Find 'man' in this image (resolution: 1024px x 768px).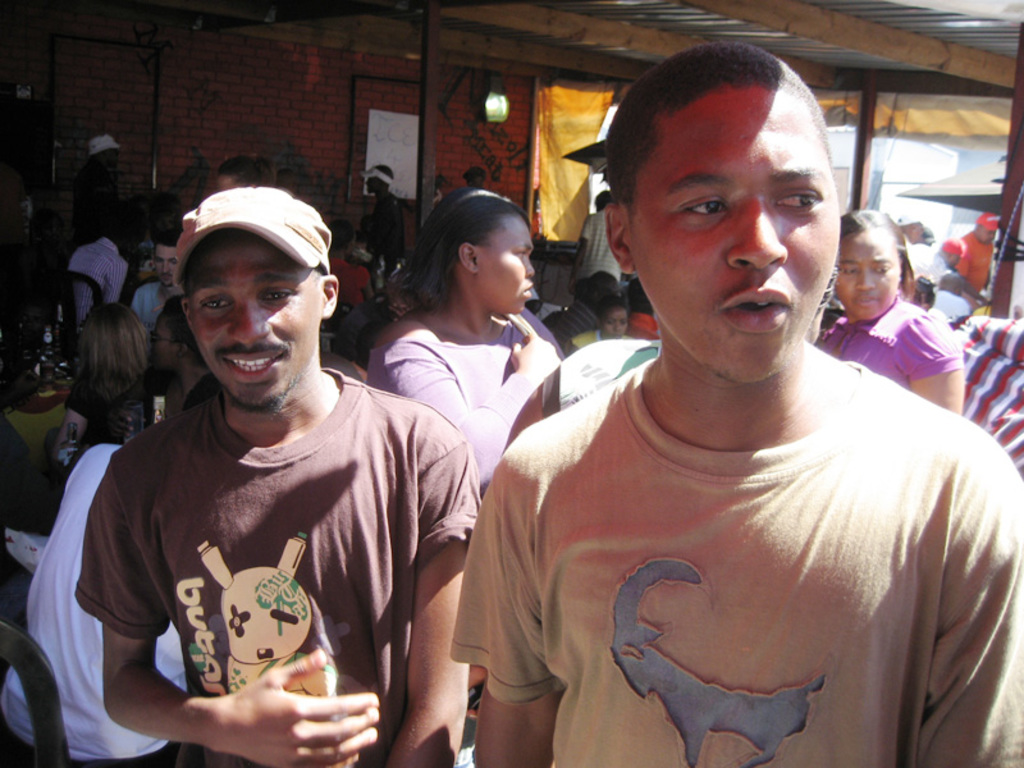
73:188:483:767.
